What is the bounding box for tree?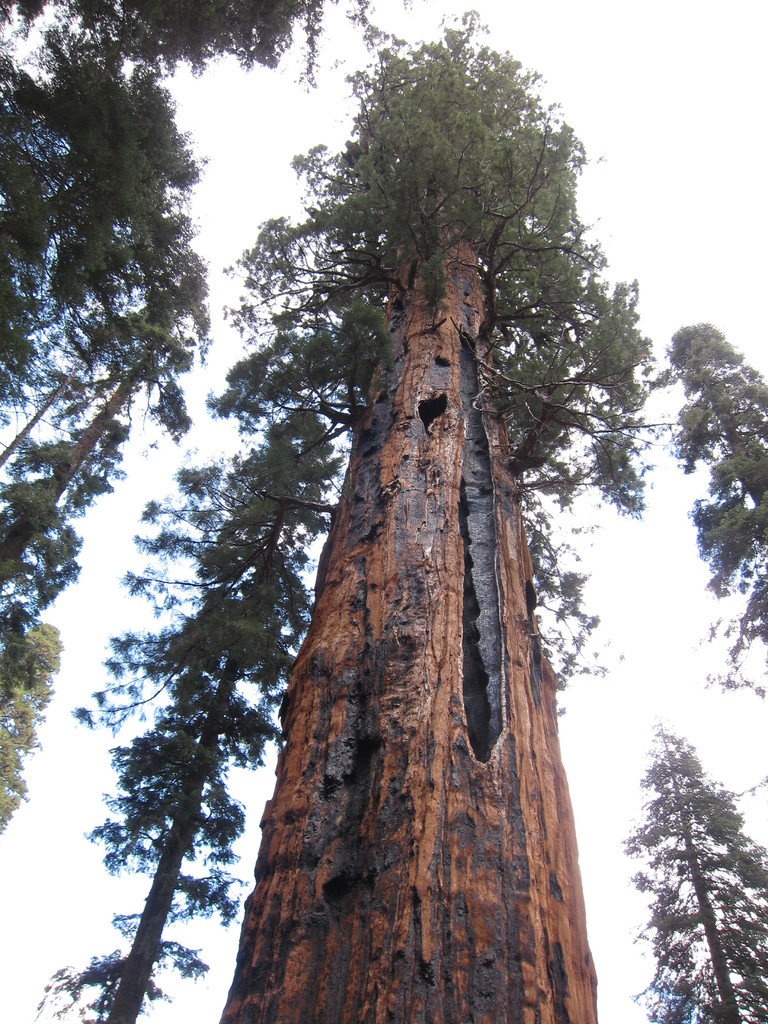
(21,392,345,1023).
